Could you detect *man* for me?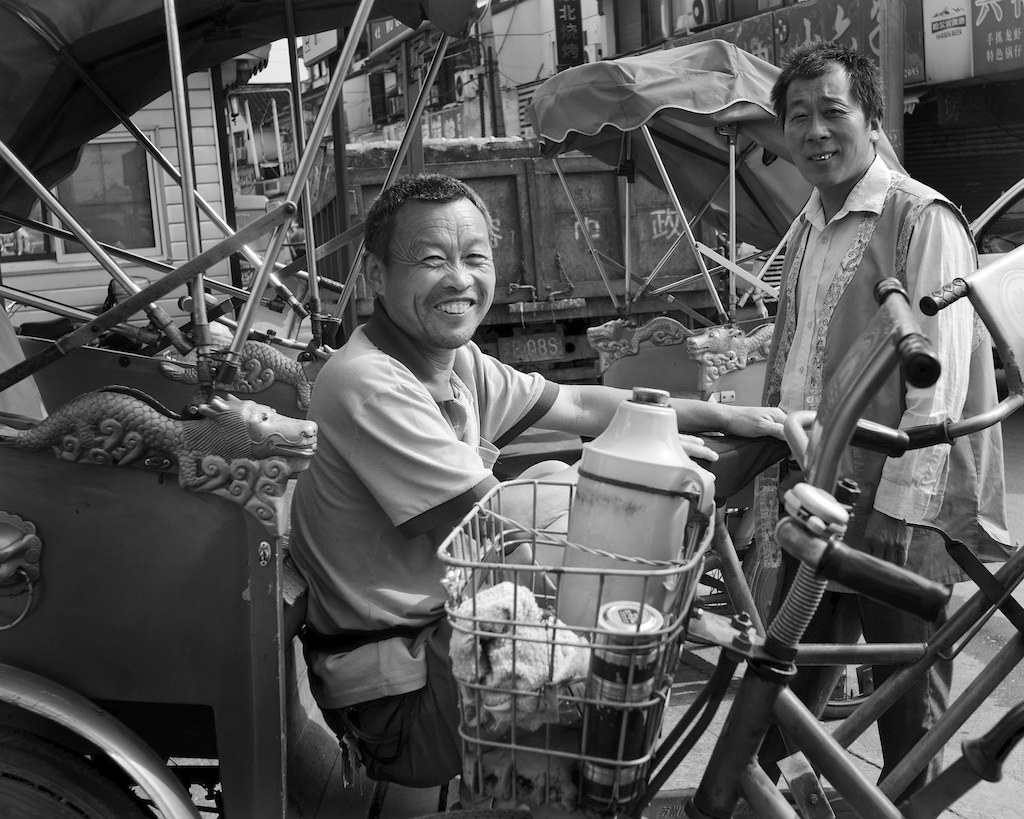
Detection result: 743,41,1016,800.
